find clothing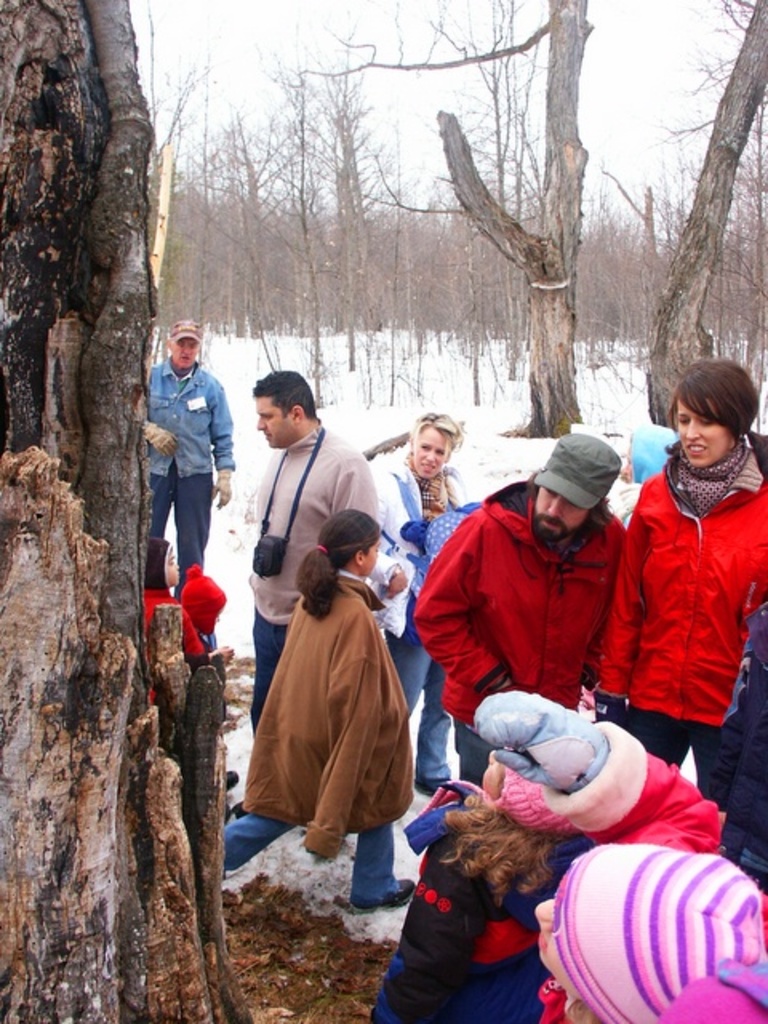
rect(347, 747, 661, 1022)
